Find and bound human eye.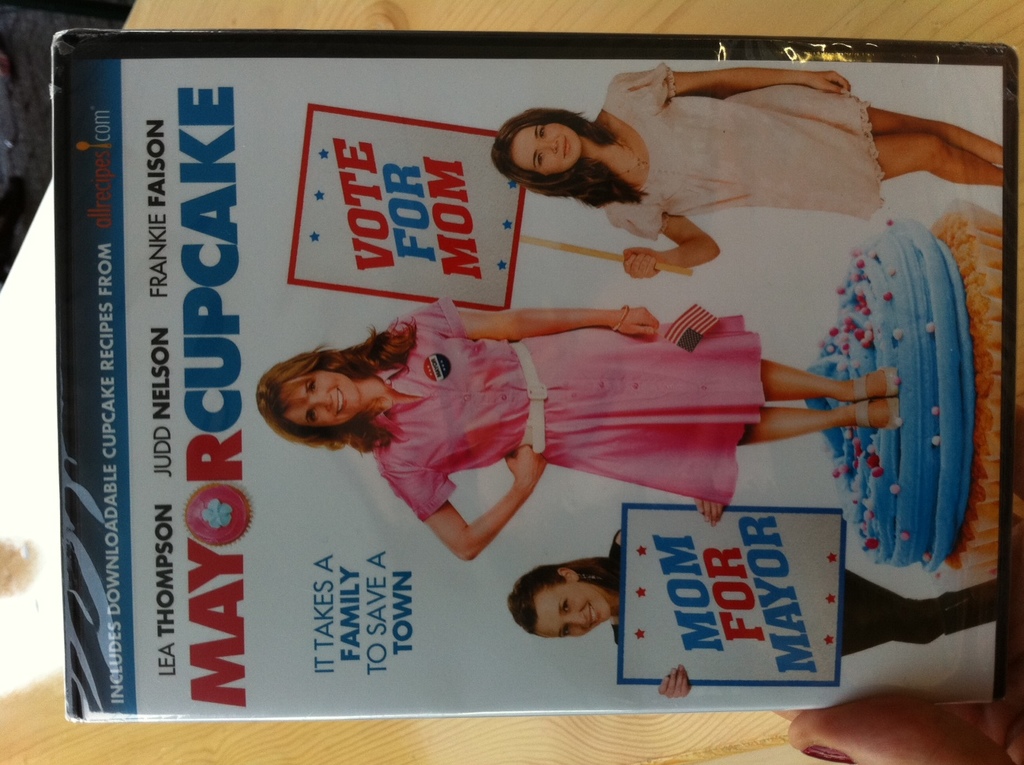
Bound: 535,153,543,171.
